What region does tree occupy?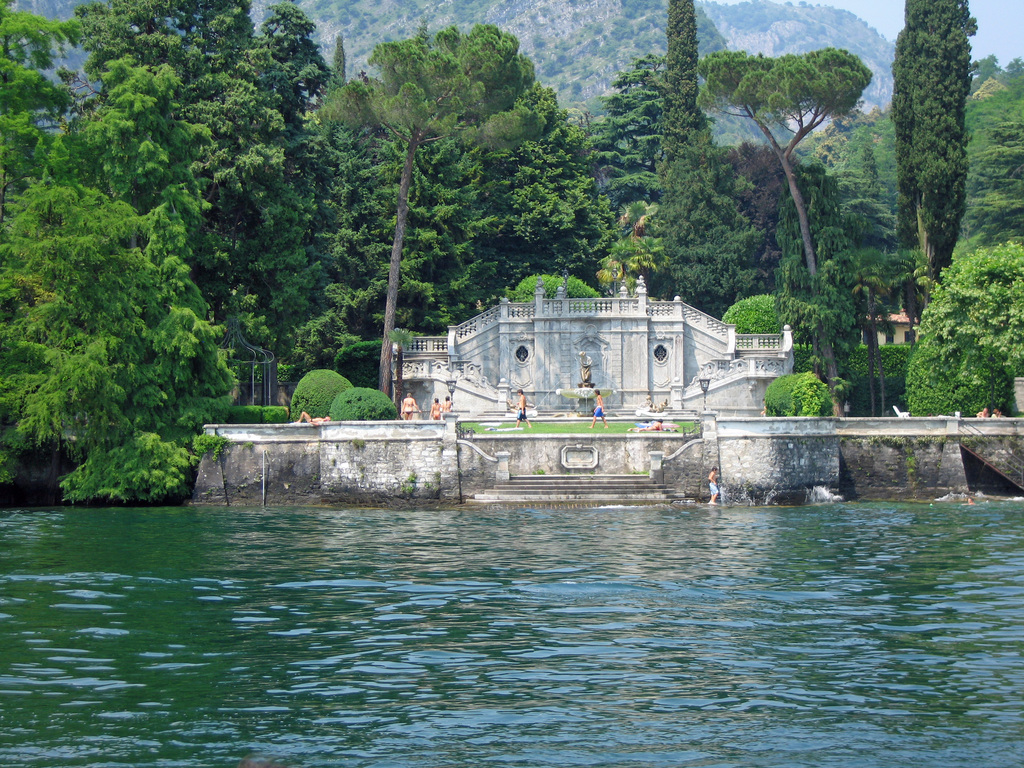
703/44/872/413.
